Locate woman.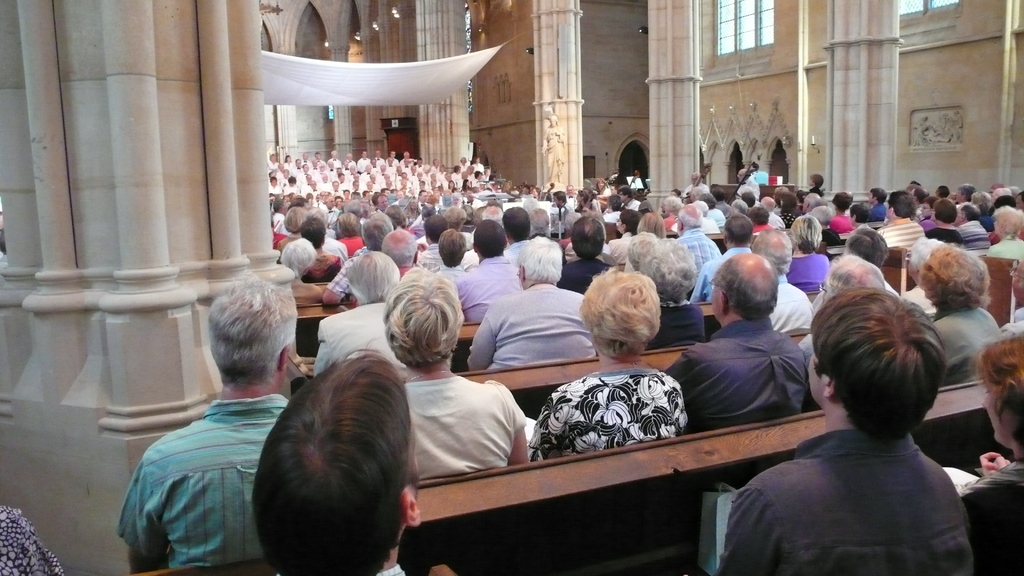
Bounding box: x1=381, y1=266, x2=527, y2=477.
